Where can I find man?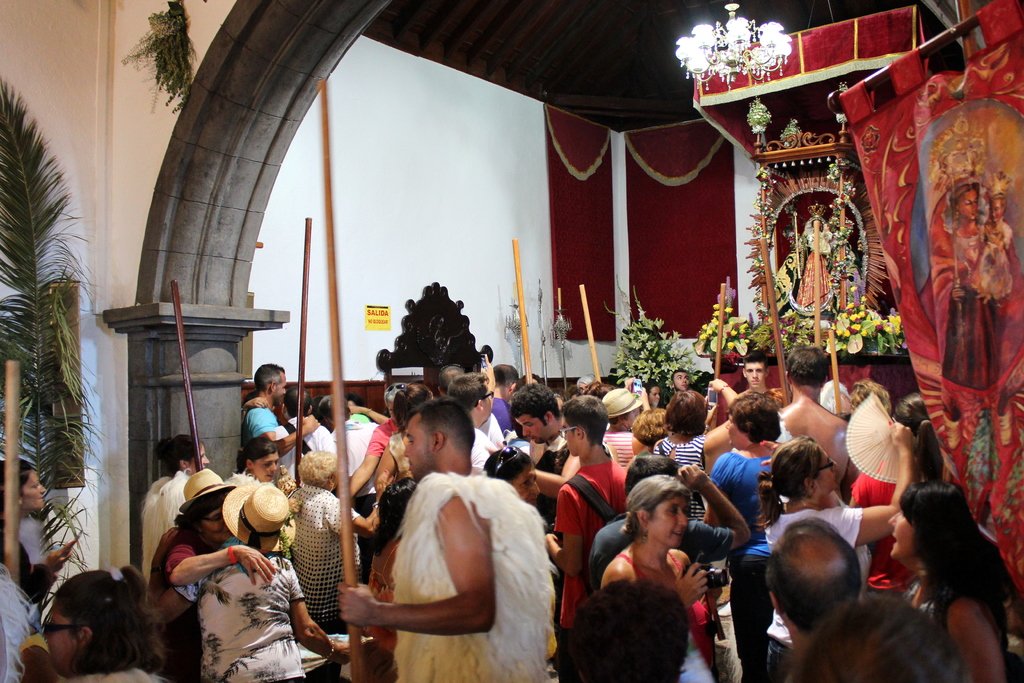
You can find it at locate(561, 578, 692, 682).
